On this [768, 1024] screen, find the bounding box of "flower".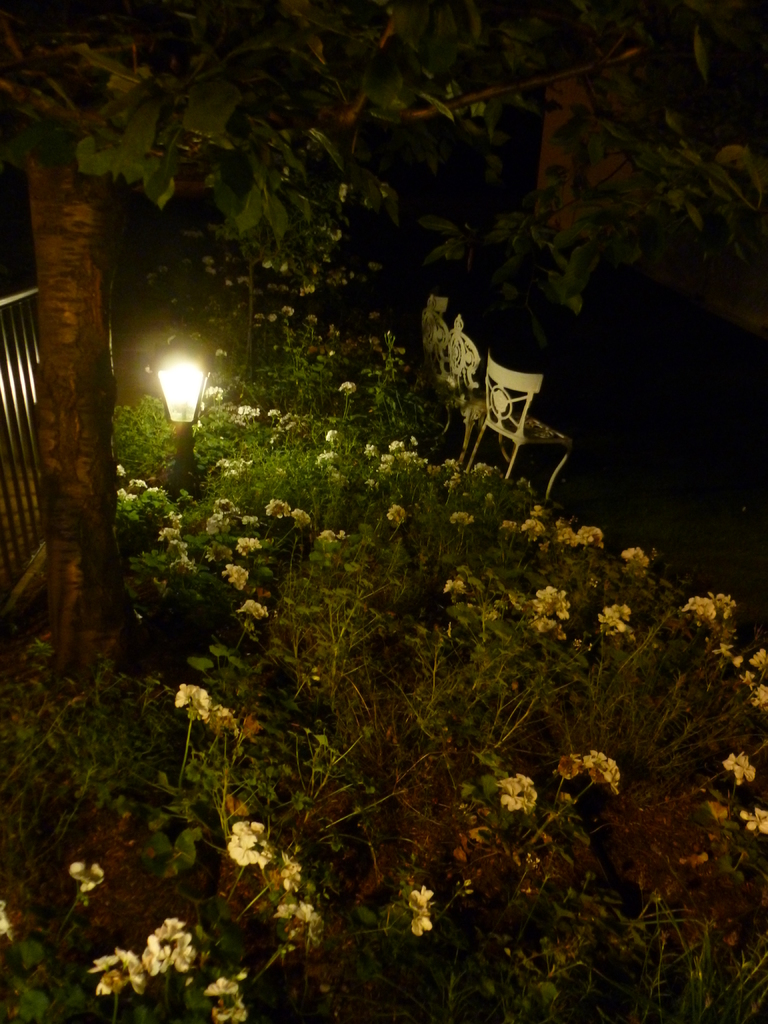
Bounding box: locate(751, 680, 767, 713).
